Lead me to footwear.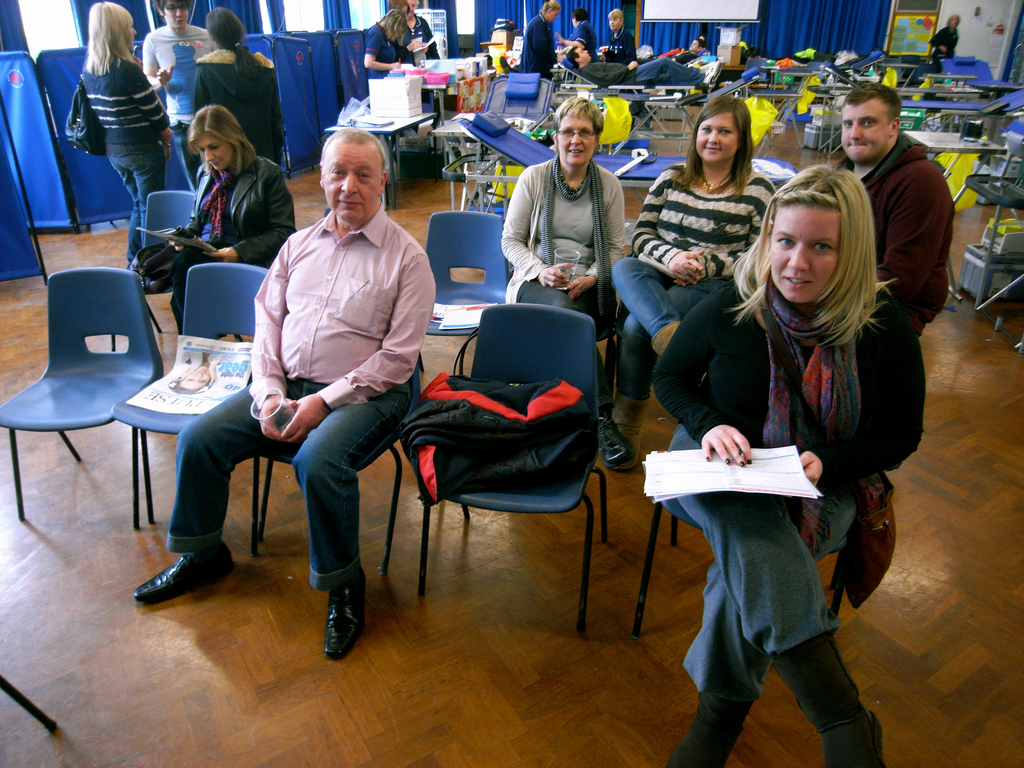
Lead to box(133, 545, 234, 600).
